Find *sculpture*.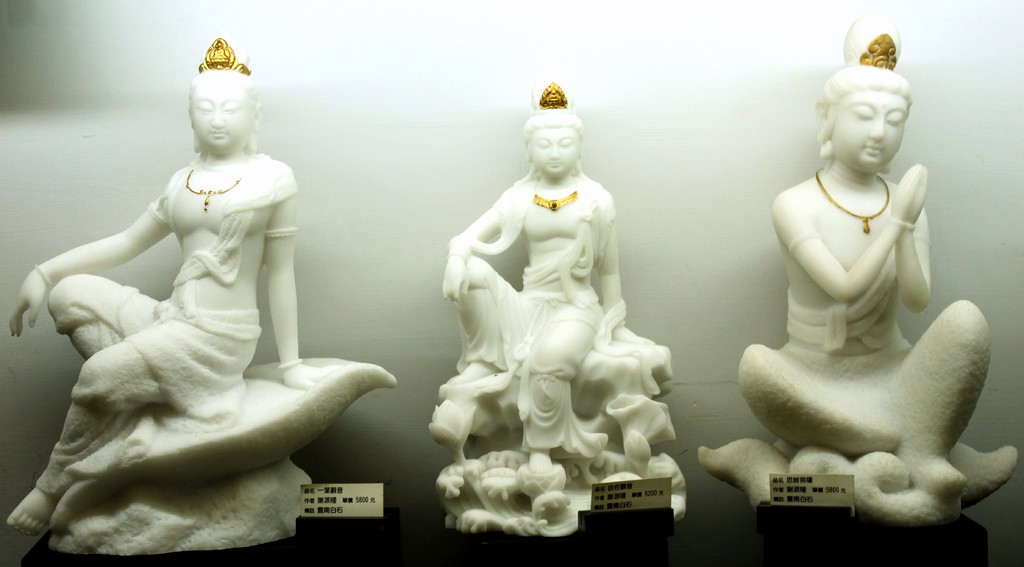
box(424, 83, 687, 538).
